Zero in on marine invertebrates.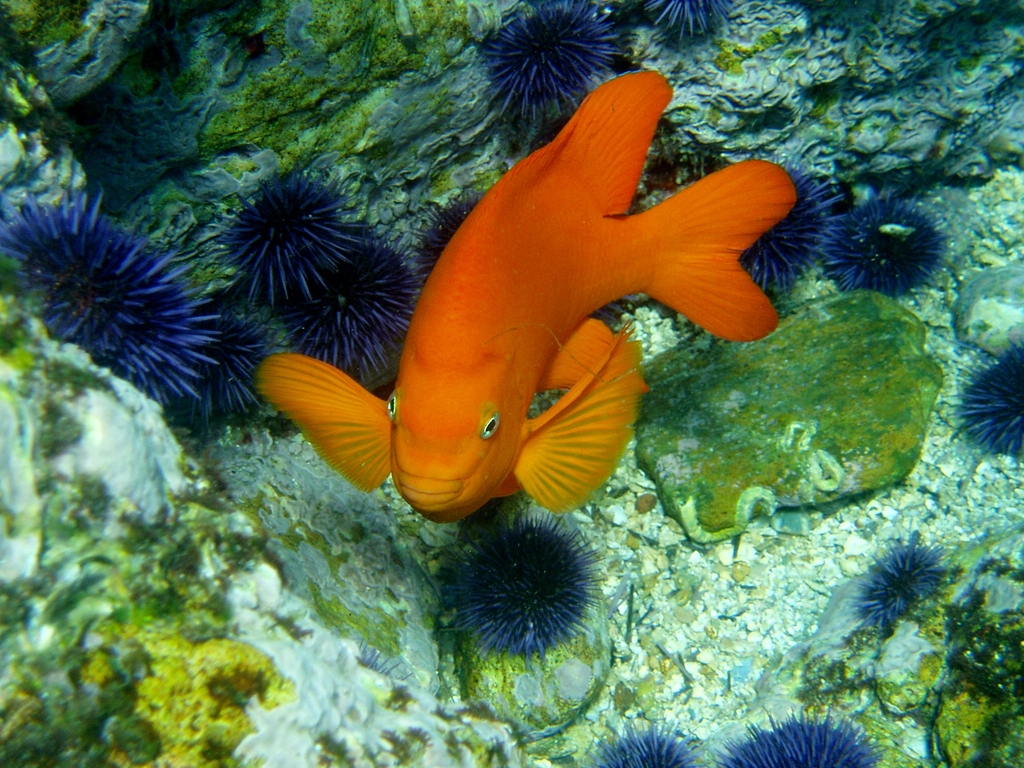
Zeroed in: 429,520,604,660.
